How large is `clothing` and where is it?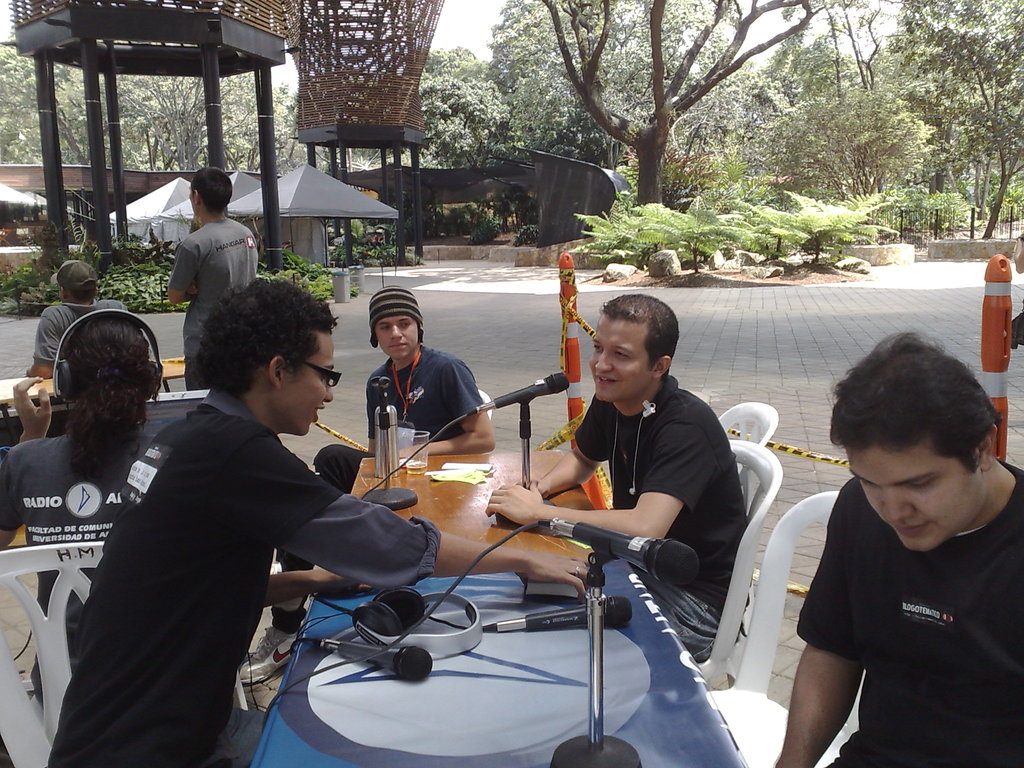
Bounding box: bbox(0, 427, 150, 705).
